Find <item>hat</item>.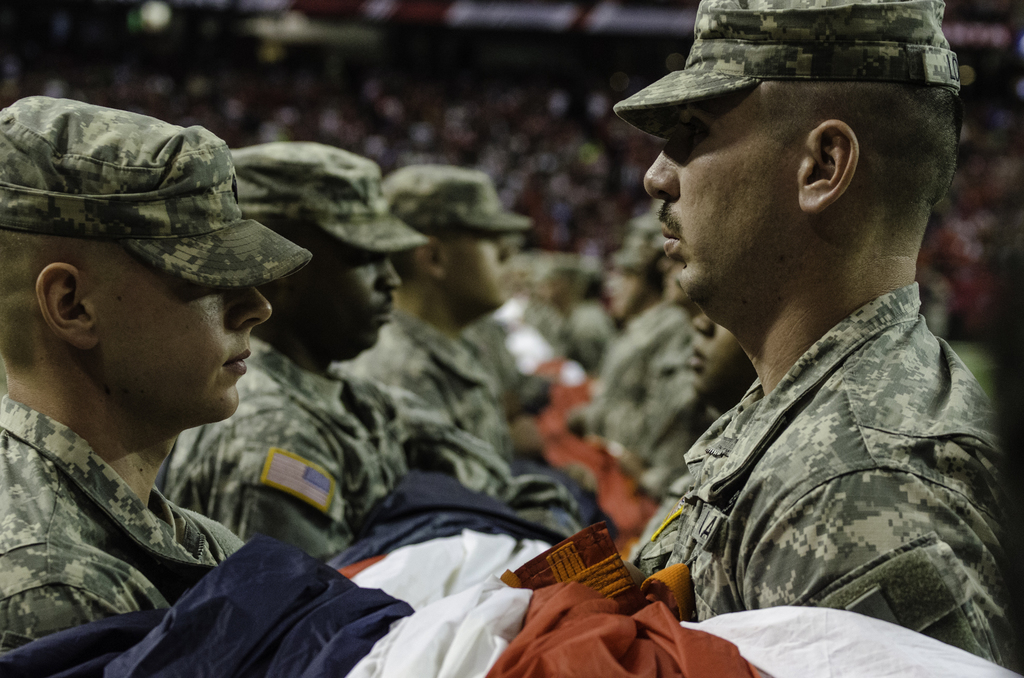
(612,217,666,273).
